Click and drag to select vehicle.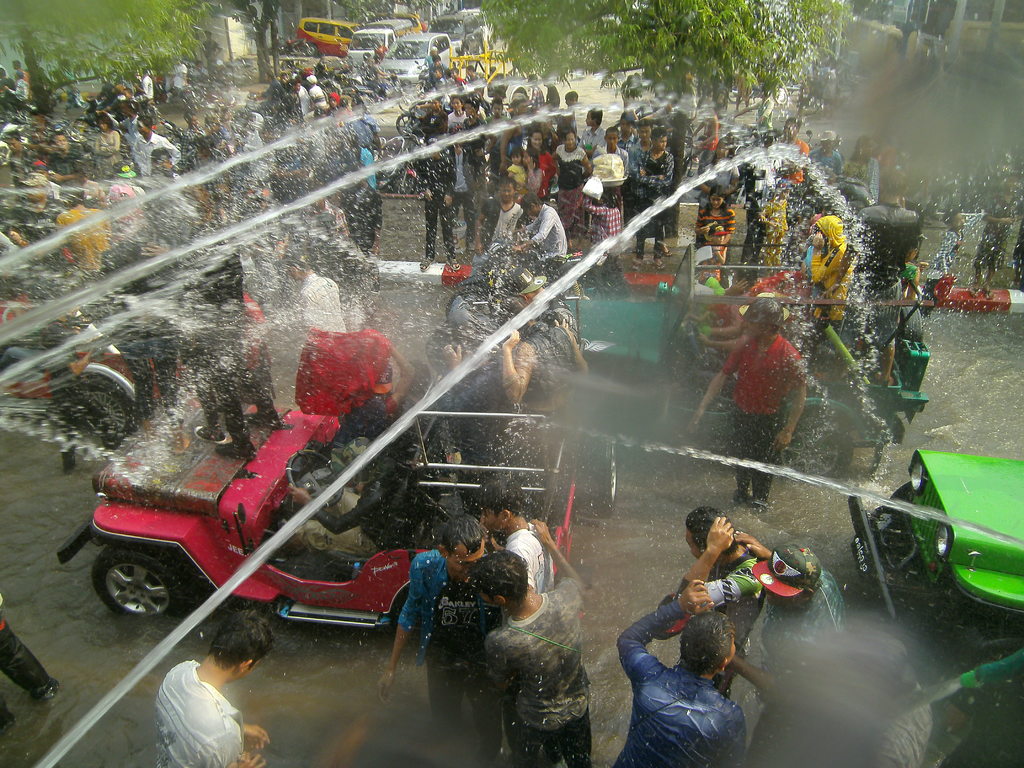
Selection: 384 29 461 80.
